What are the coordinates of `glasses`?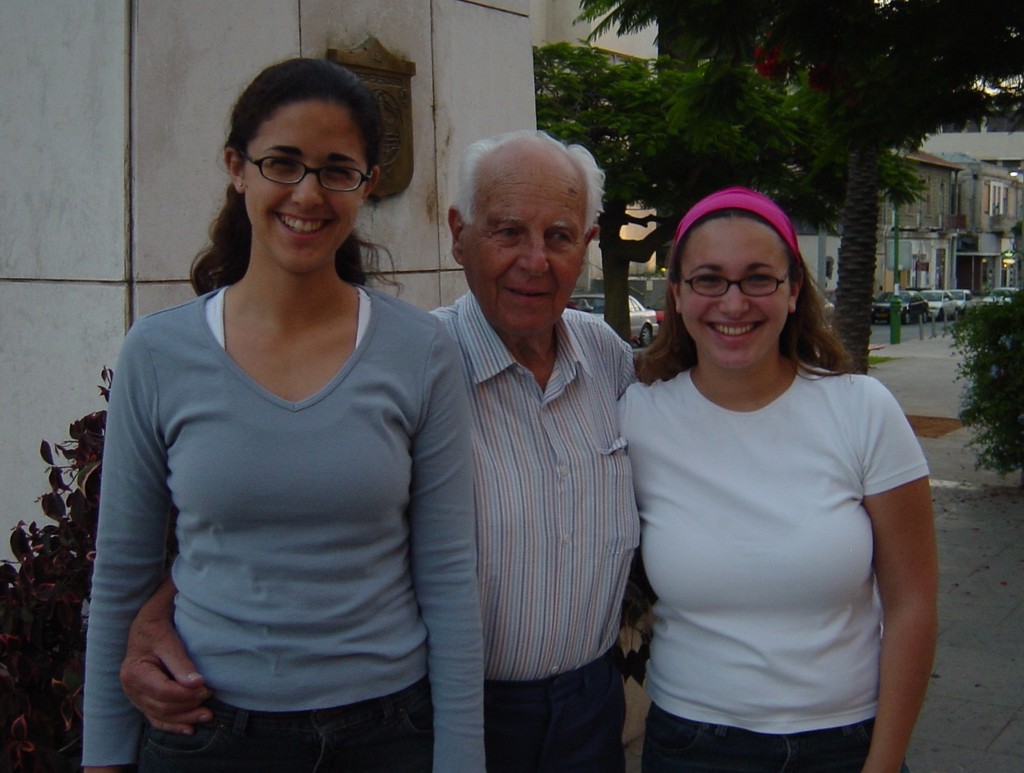
pyautogui.locateOnScreen(218, 139, 375, 191).
